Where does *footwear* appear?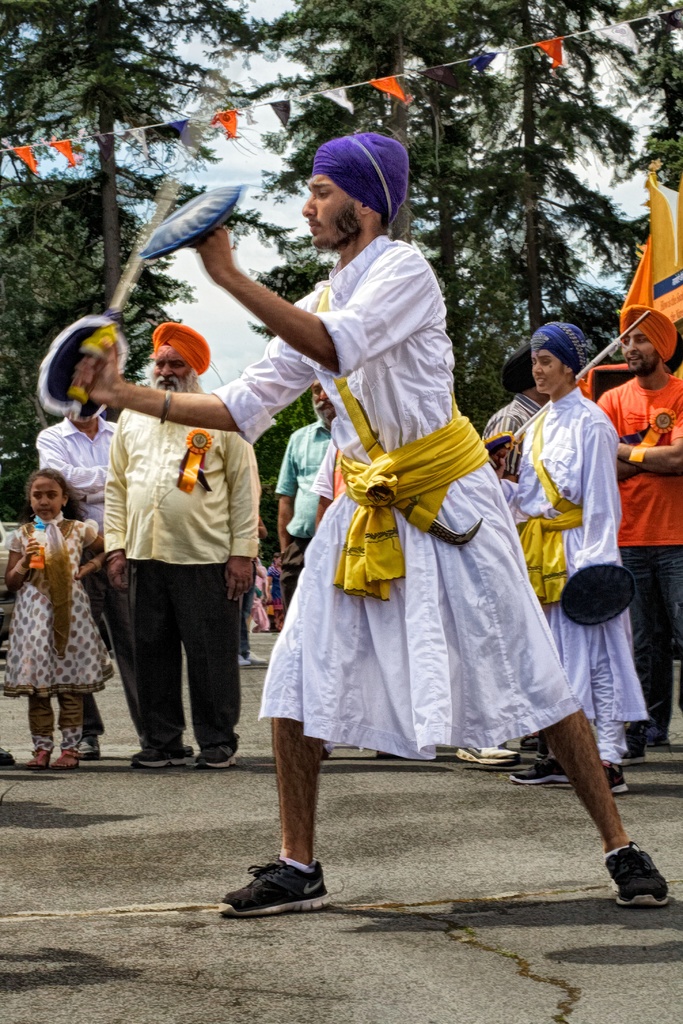
Appears at <region>509, 756, 573, 788</region>.
